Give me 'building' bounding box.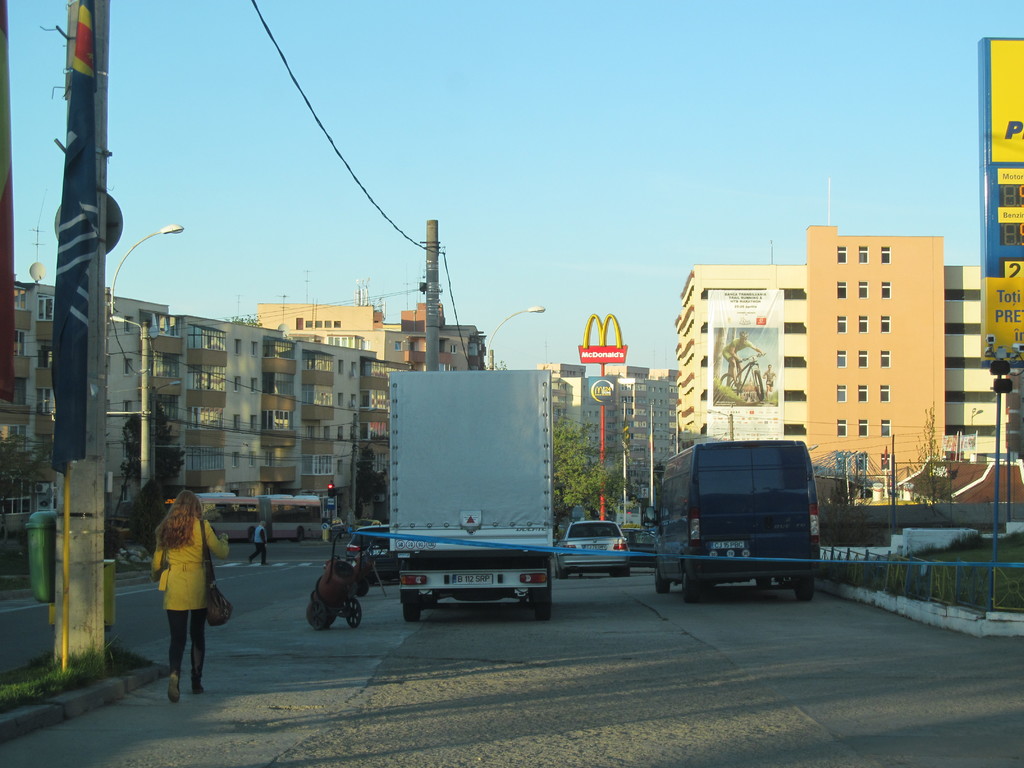
<region>250, 303, 376, 349</region>.
